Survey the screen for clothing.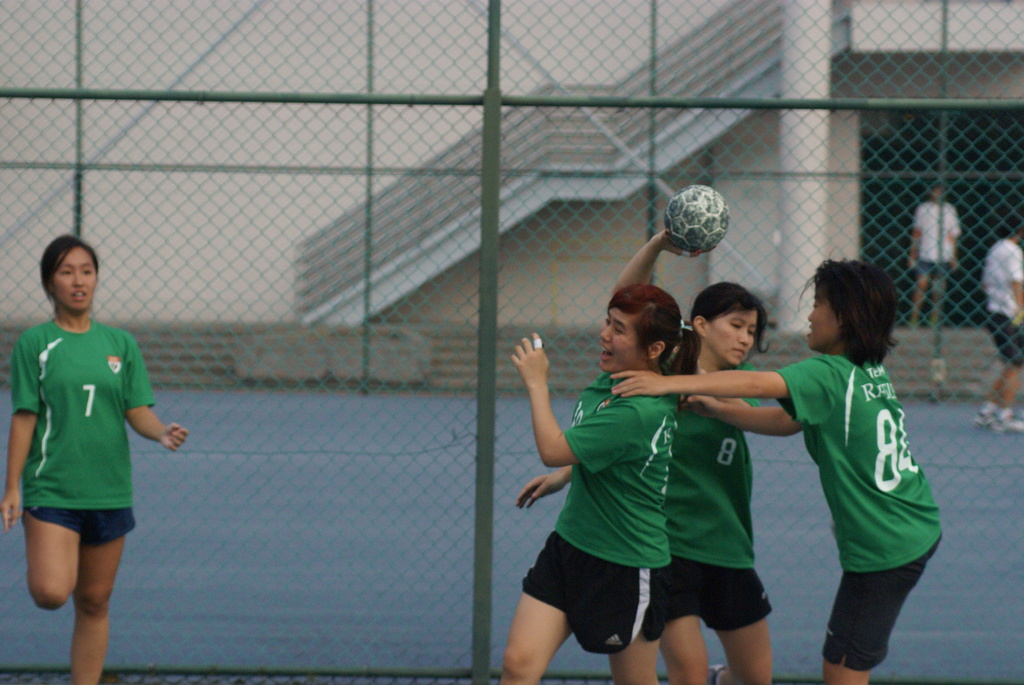
Survey found: (x1=519, y1=366, x2=679, y2=649).
